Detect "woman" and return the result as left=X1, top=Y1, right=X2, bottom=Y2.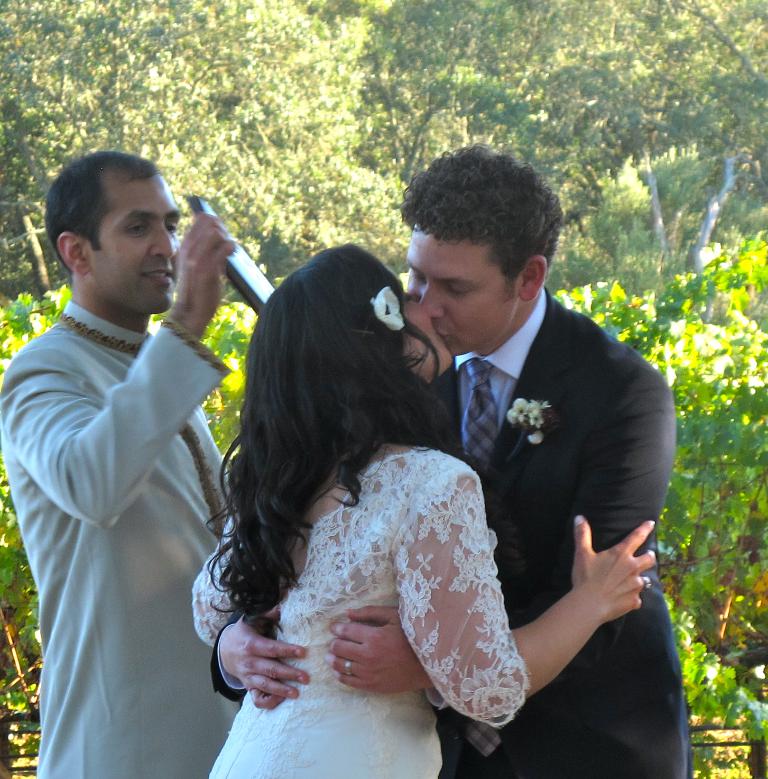
left=178, top=222, right=539, bottom=778.
